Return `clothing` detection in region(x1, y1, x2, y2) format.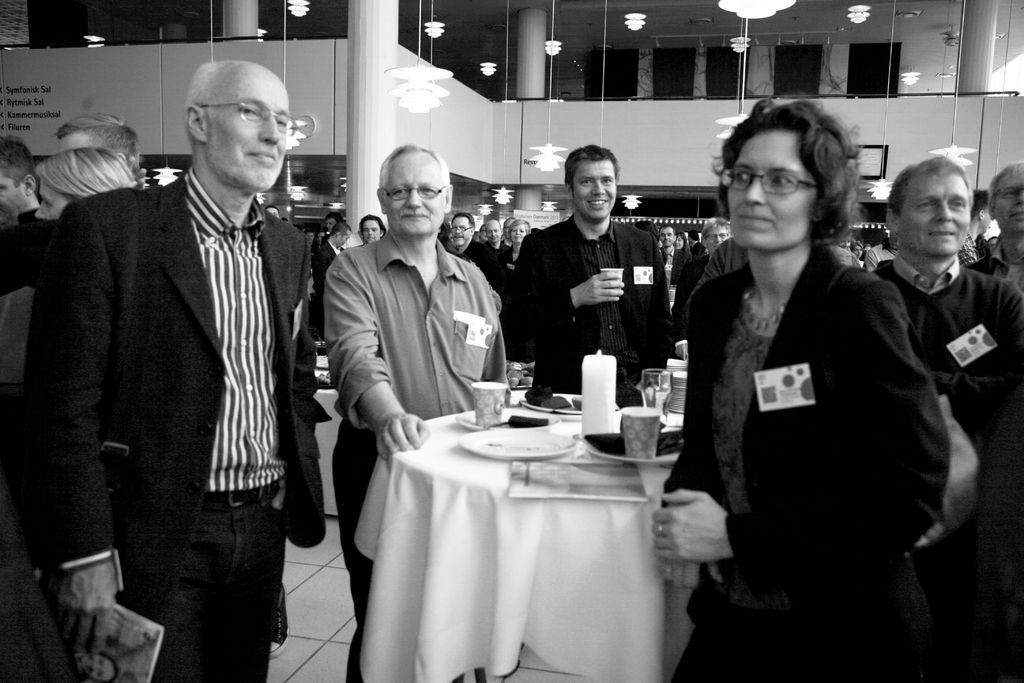
region(661, 178, 961, 645).
